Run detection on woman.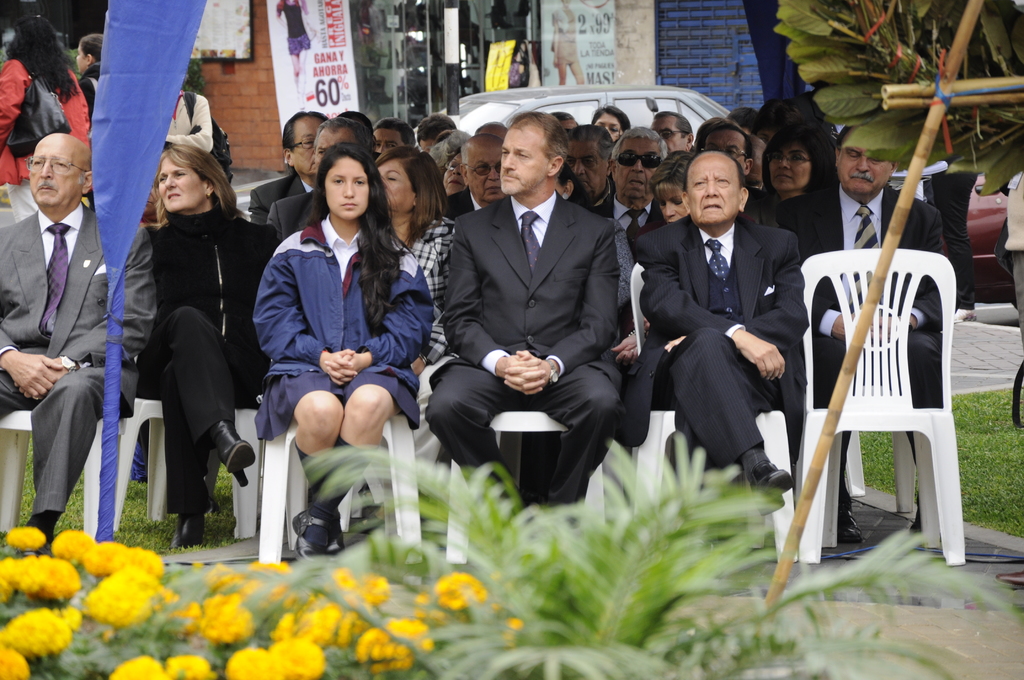
Result: 591:107:630:144.
